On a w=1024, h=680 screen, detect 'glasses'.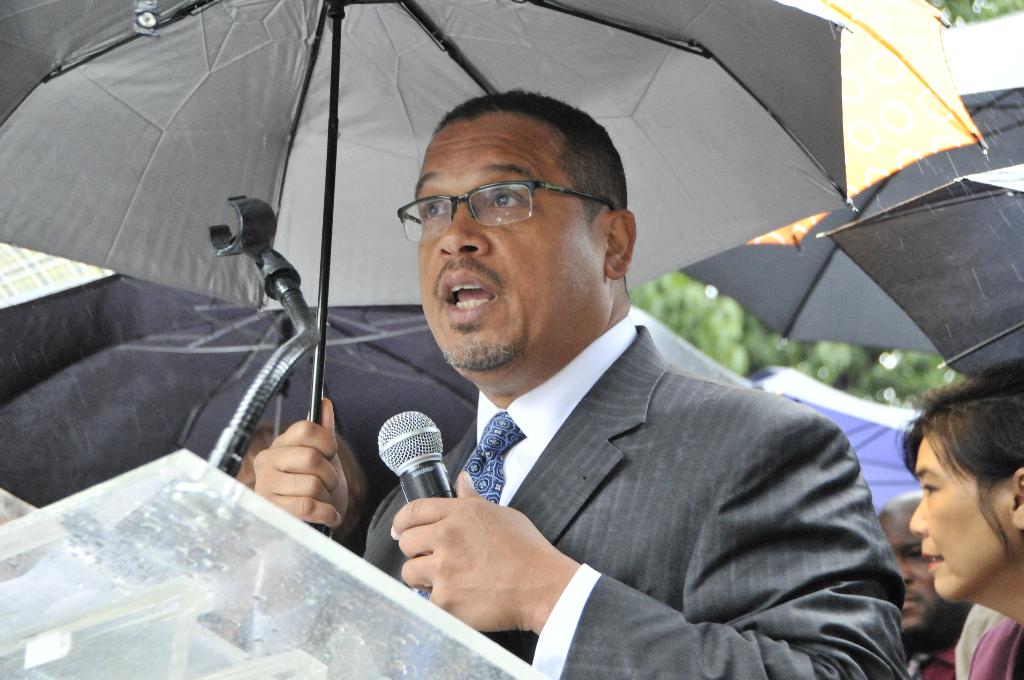
397, 163, 622, 238.
